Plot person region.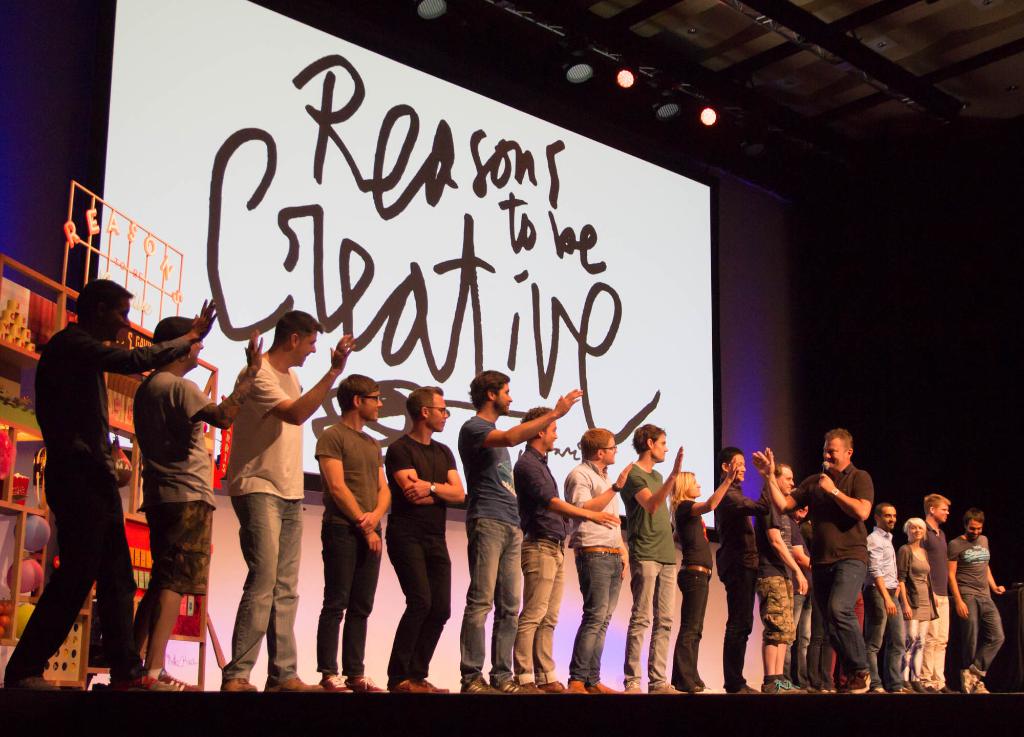
Plotted at crop(758, 458, 800, 685).
